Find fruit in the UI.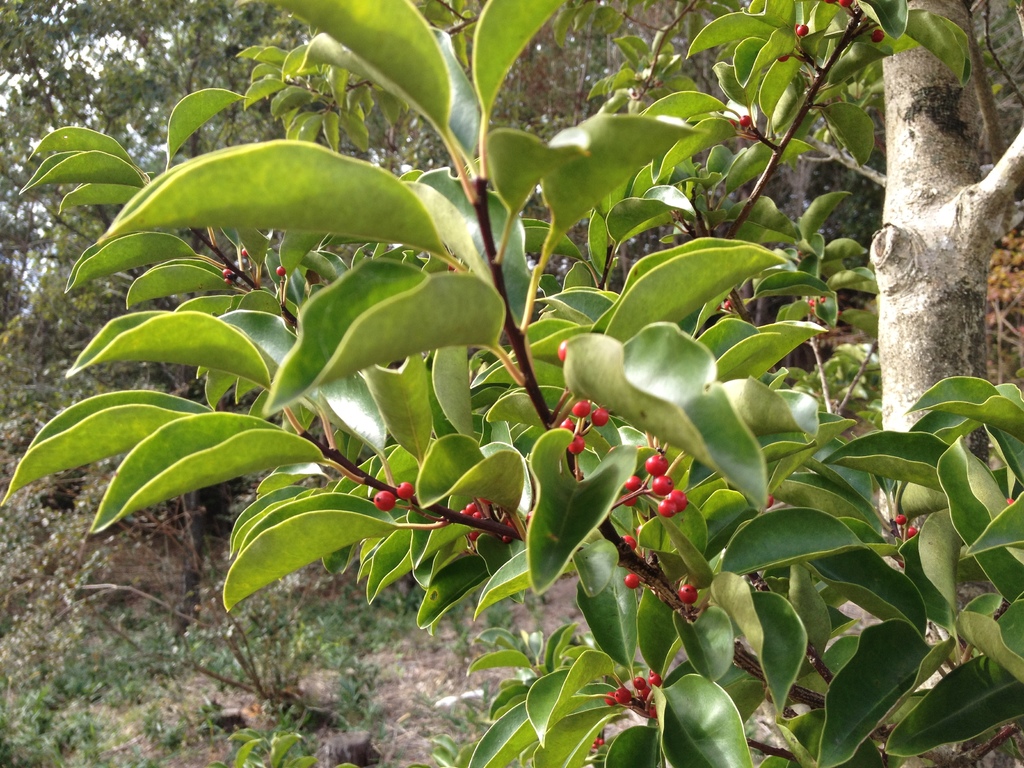
UI element at [left=555, top=337, right=575, bottom=361].
